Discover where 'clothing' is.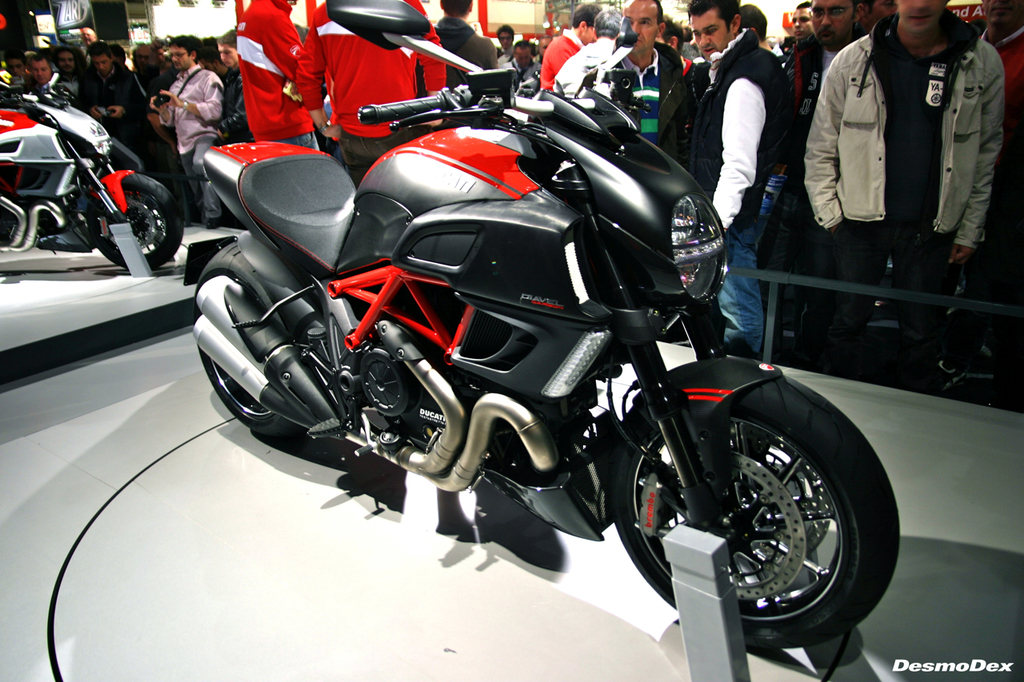
Discovered at BBox(232, 0, 319, 150).
